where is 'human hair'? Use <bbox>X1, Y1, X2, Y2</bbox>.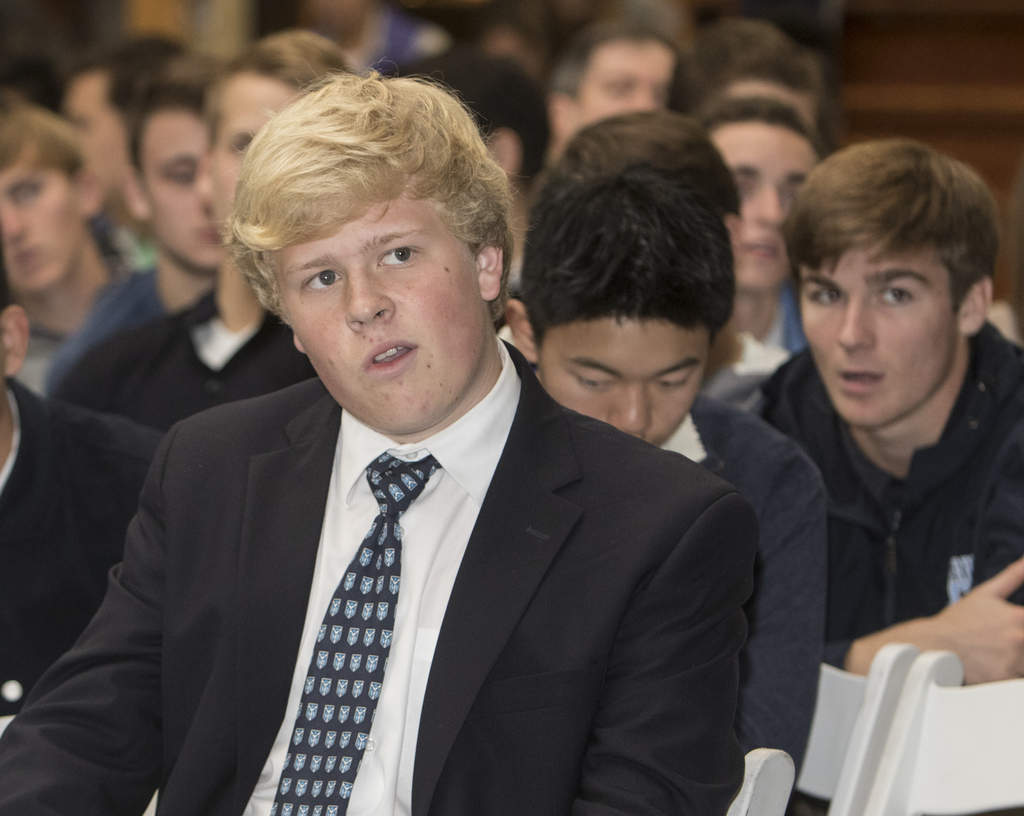
<bbox>99, 54, 234, 270</bbox>.
